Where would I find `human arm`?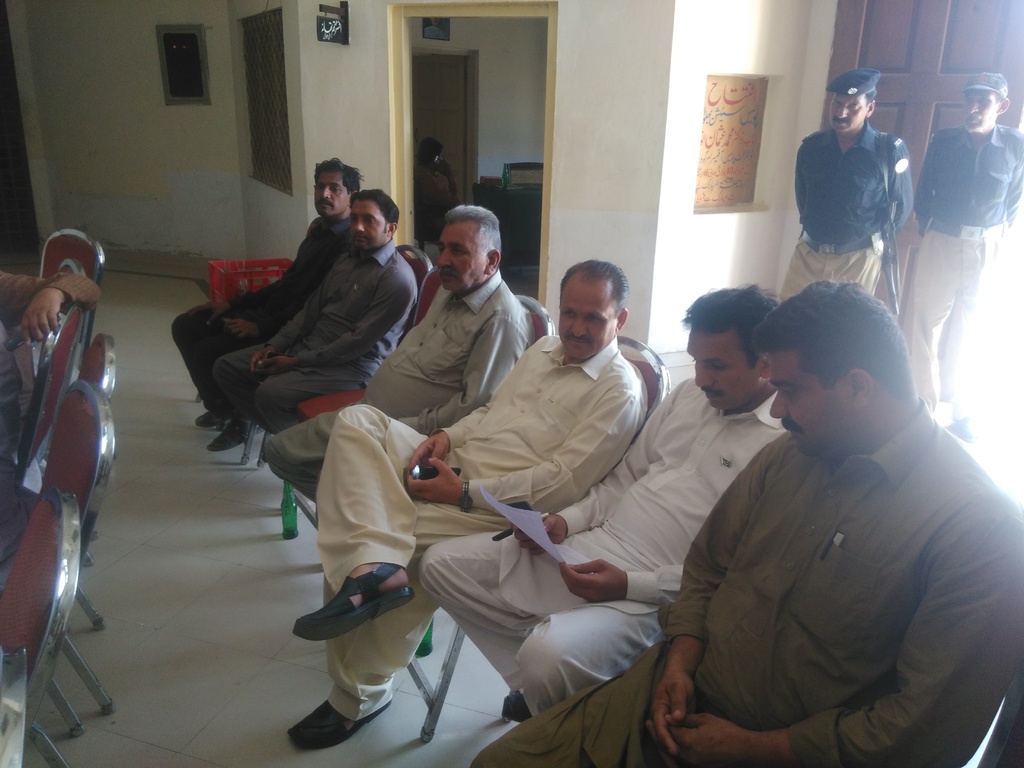
At locate(156, 269, 306, 323).
